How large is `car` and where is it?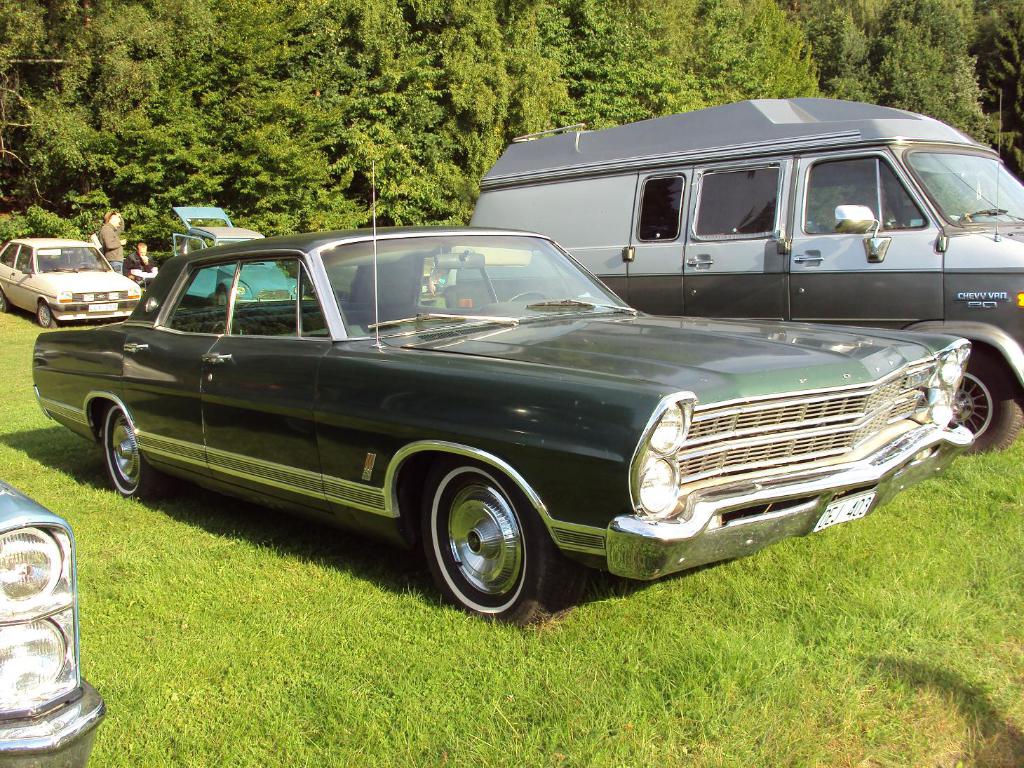
Bounding box: (left=33, top=159, right=976, bottom=631).
